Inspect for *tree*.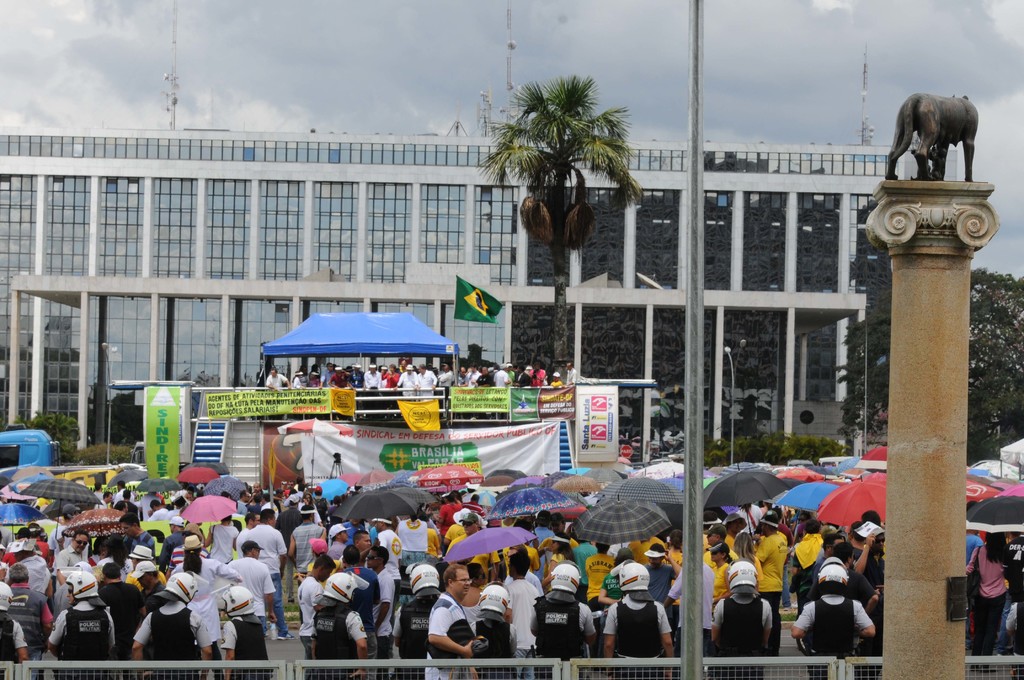
Inspection: 833 250 1023 465.
